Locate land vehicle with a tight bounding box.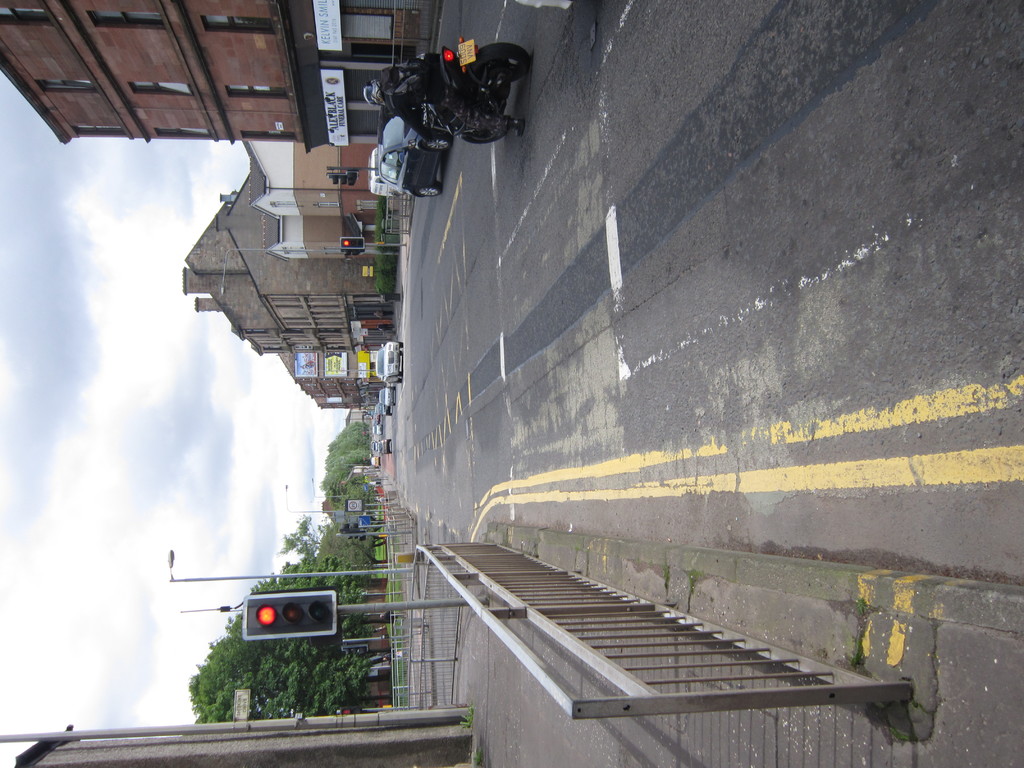
(left=378, top=102, right=448, bottom=199).
